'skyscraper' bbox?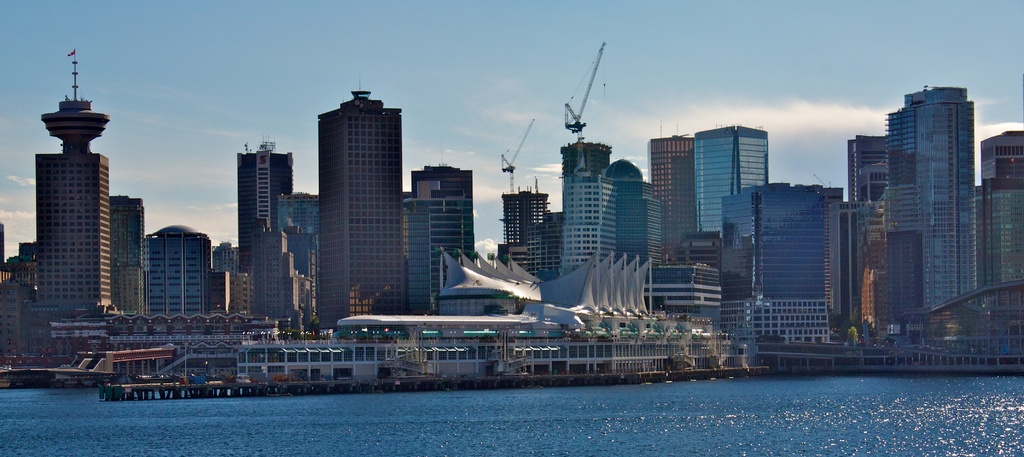
detection(109, 188, 148, 315)
